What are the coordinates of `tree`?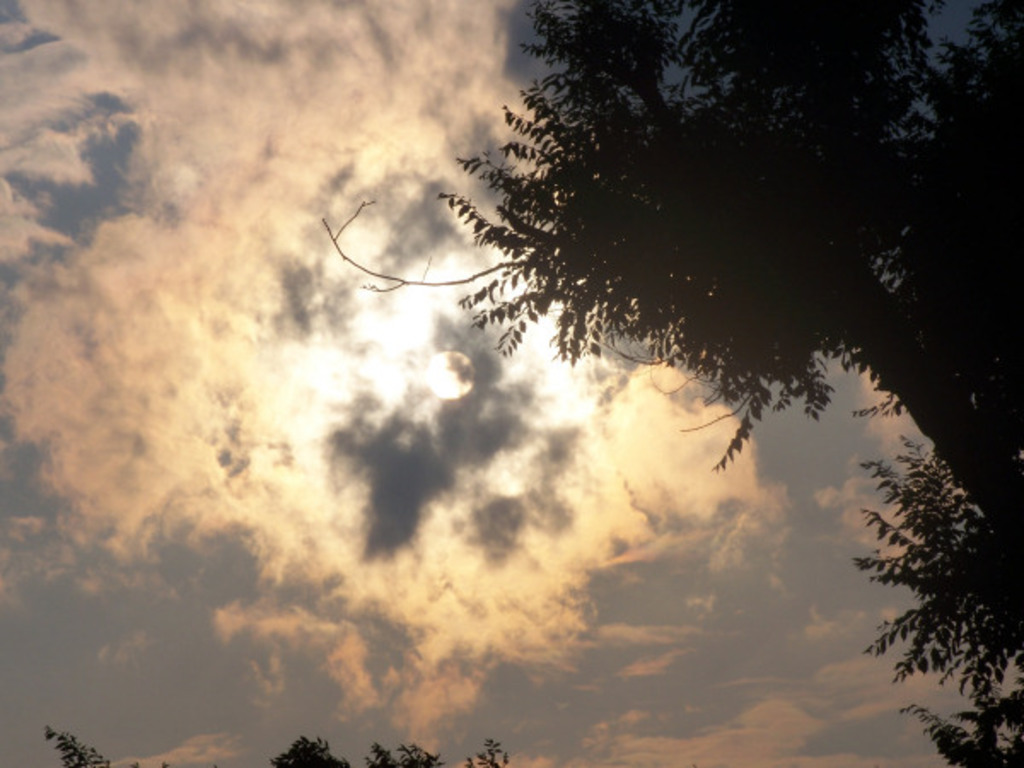
323,0,1022,766.
